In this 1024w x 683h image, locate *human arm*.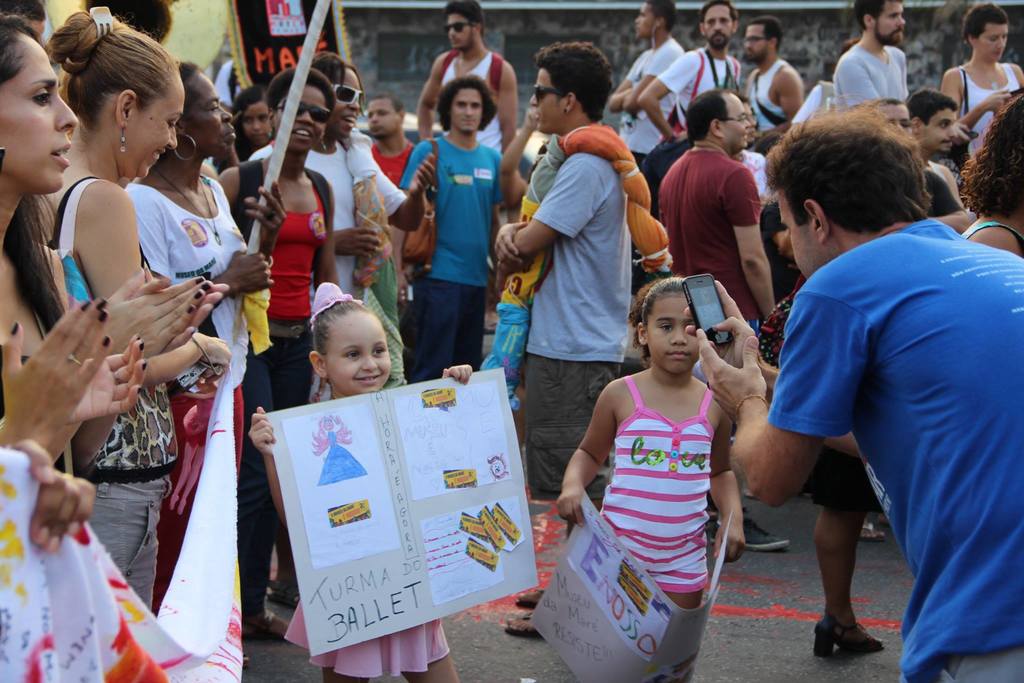
Bounding box: Rect(703, 299, 871, 512).
